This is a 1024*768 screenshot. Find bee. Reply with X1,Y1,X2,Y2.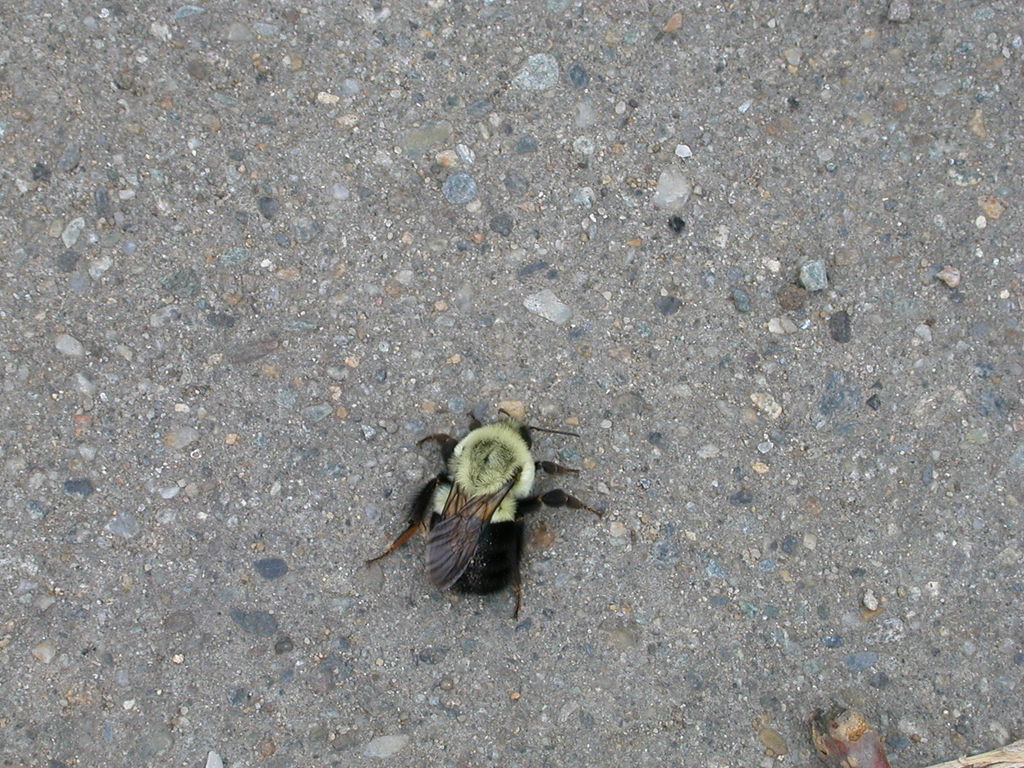
362,401,604,629.
